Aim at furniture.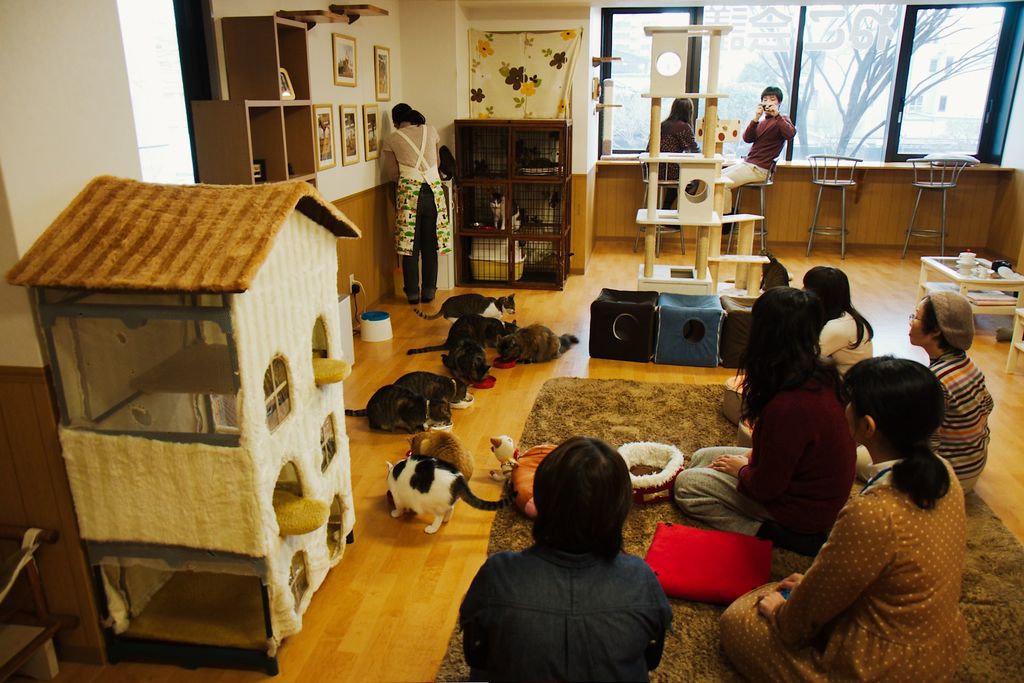
Aimed at Rect(1004, 279, 1023, 375).
